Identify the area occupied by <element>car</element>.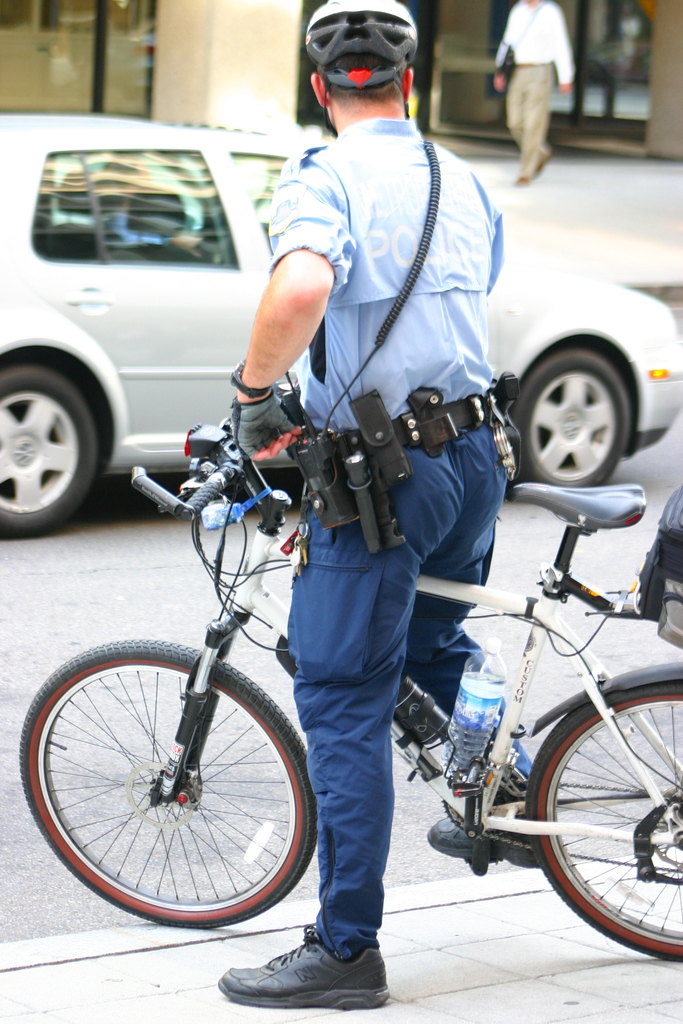
Area: <bbox>0, 103, 682, 498</bbox>.
